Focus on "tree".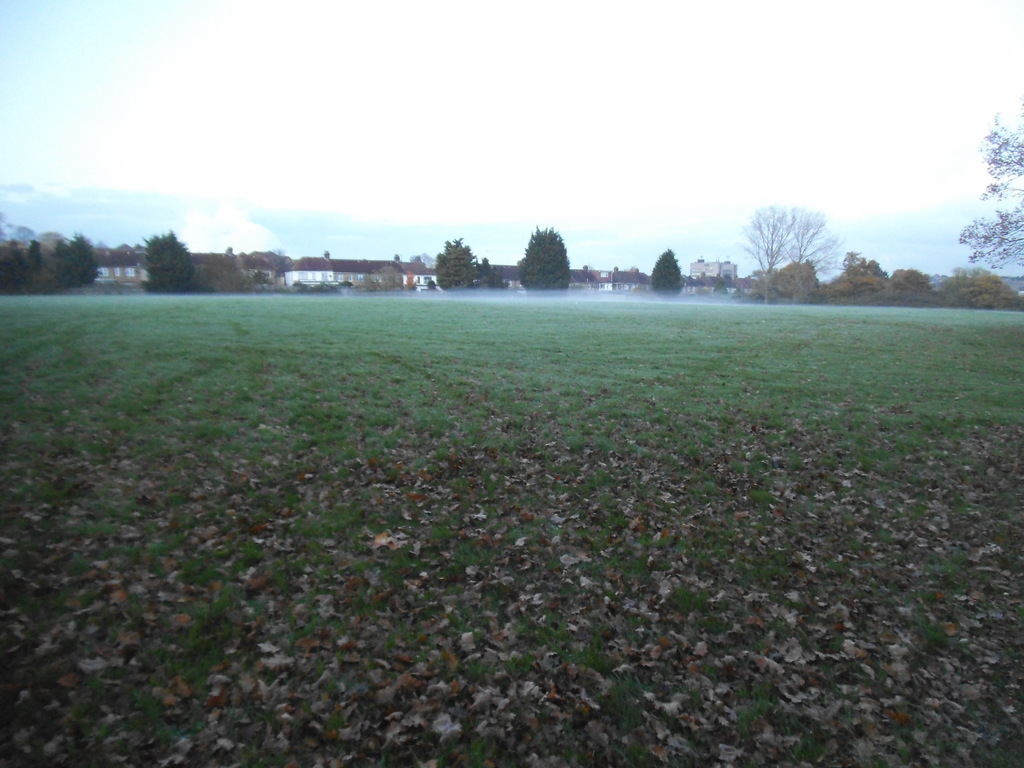
Focused at pyautogui.locateOnScreen(515, 225, 575, 296).
